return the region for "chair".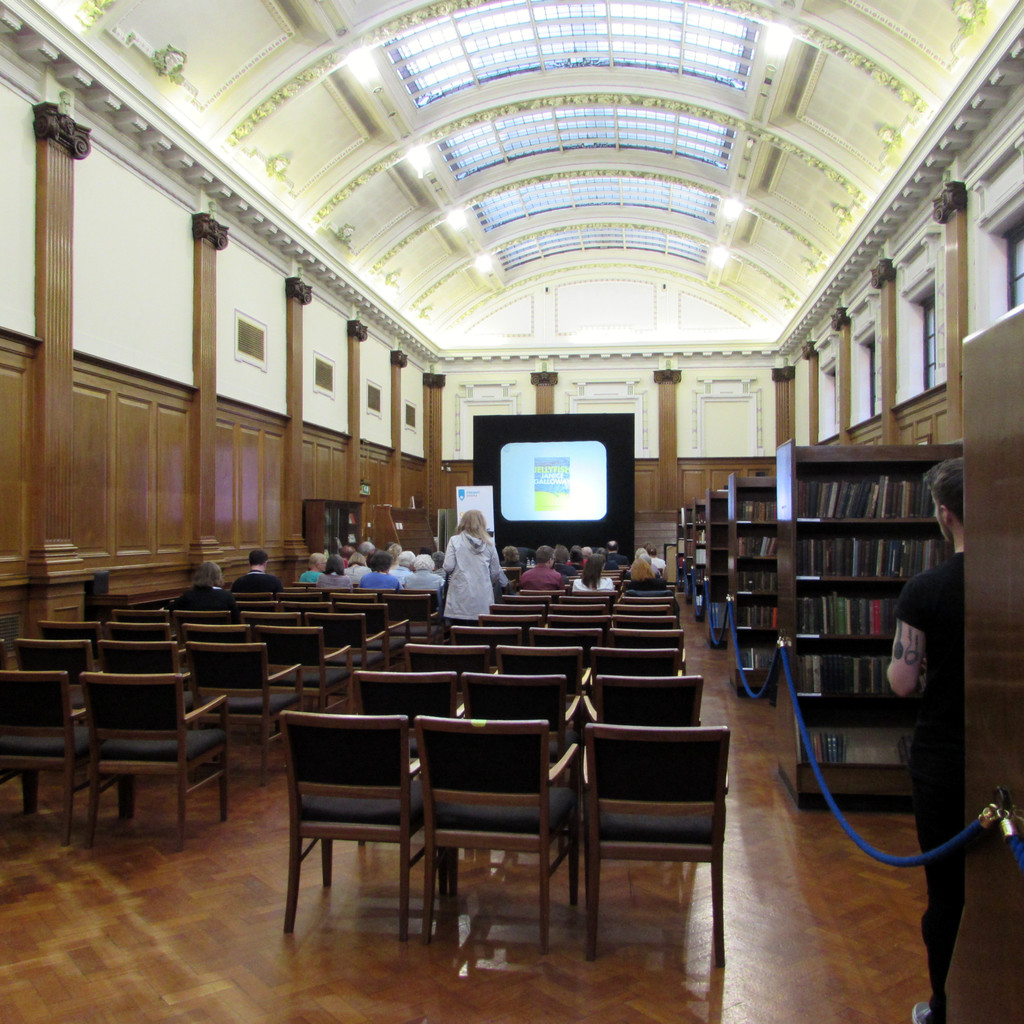
(585, 721, 726, 966).
